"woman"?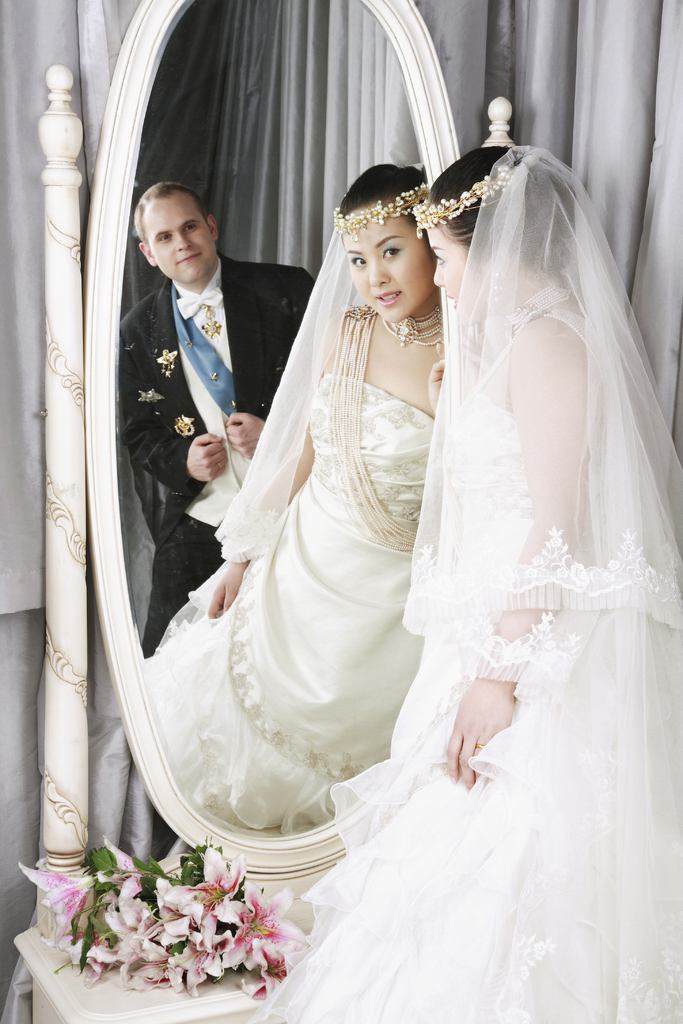
x1=258 y1=144 x2=682 y2=1023
